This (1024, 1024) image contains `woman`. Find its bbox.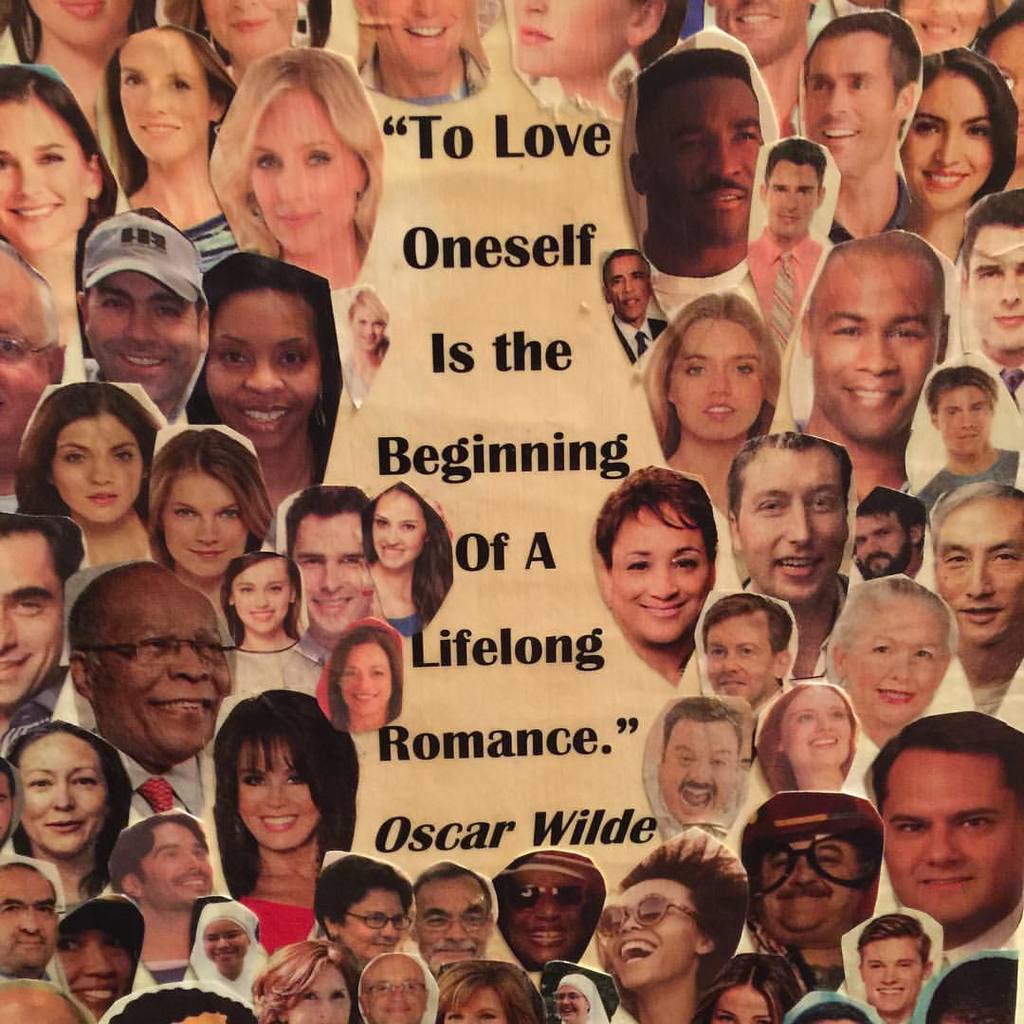
bbox=[210, 44, 388, 302].
